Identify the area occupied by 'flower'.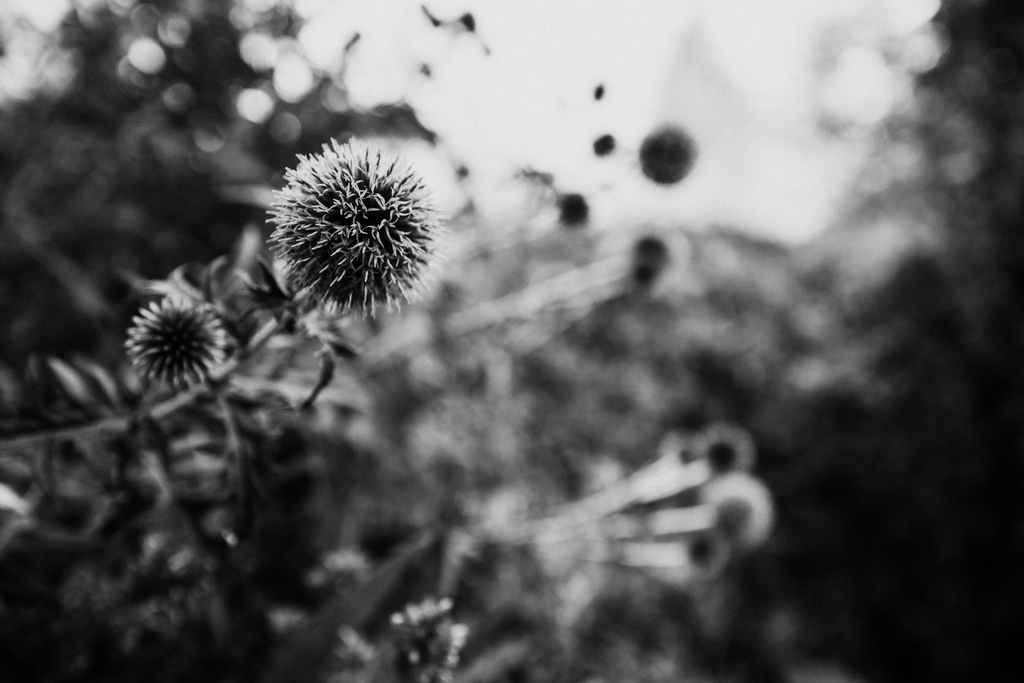
Area: box=[120, 288, 223, 383].
